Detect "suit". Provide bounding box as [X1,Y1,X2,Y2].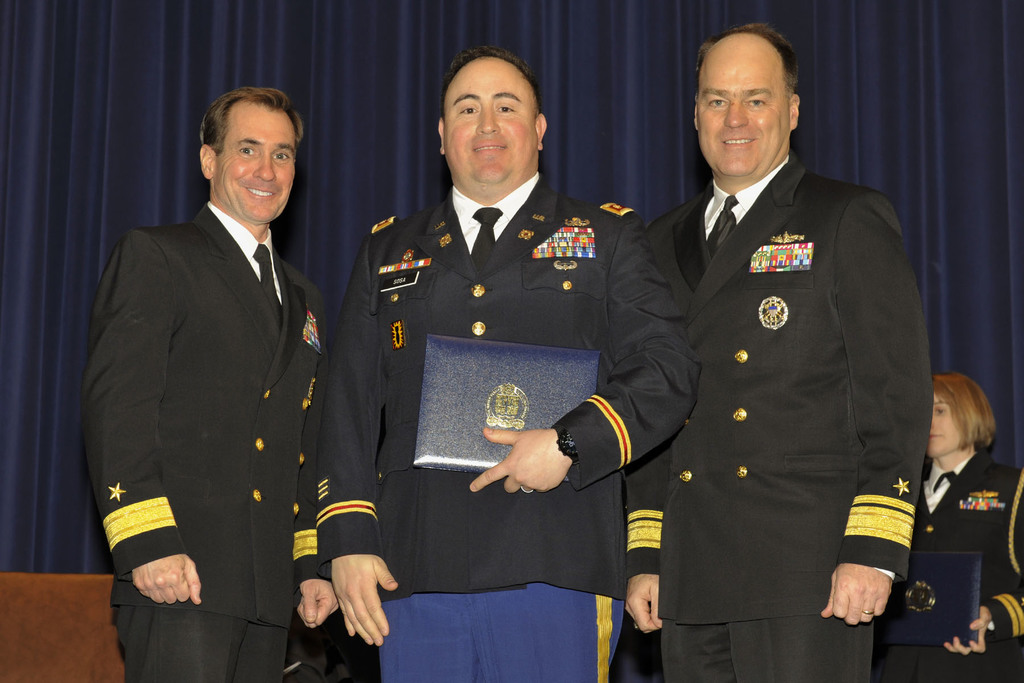
[625,152,932,682].
